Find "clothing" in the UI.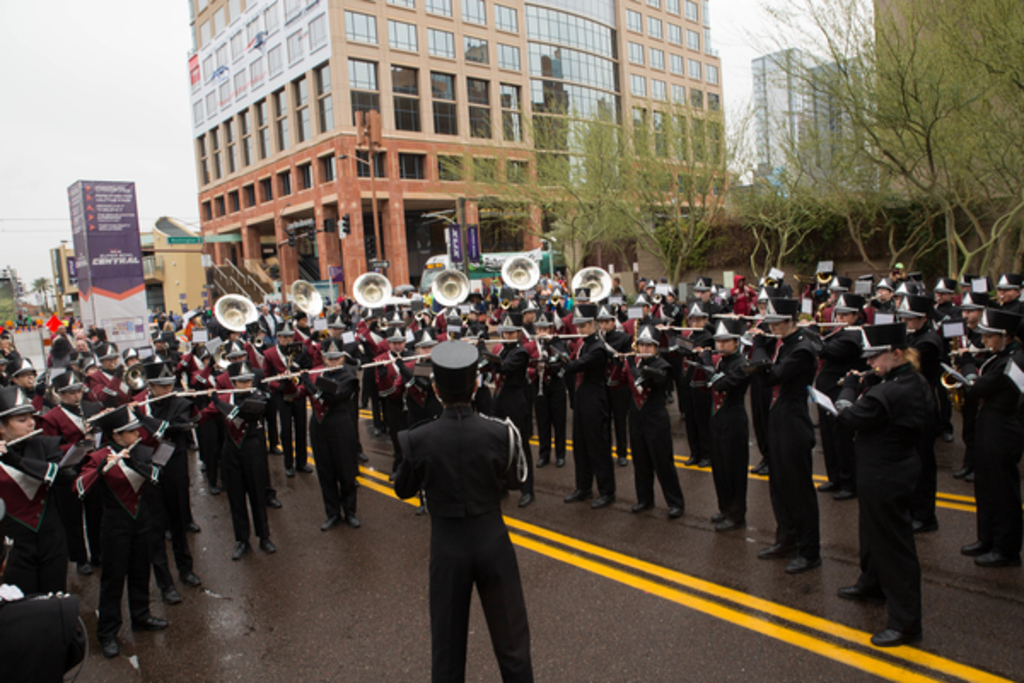
UI element at 143 401 193 575.
